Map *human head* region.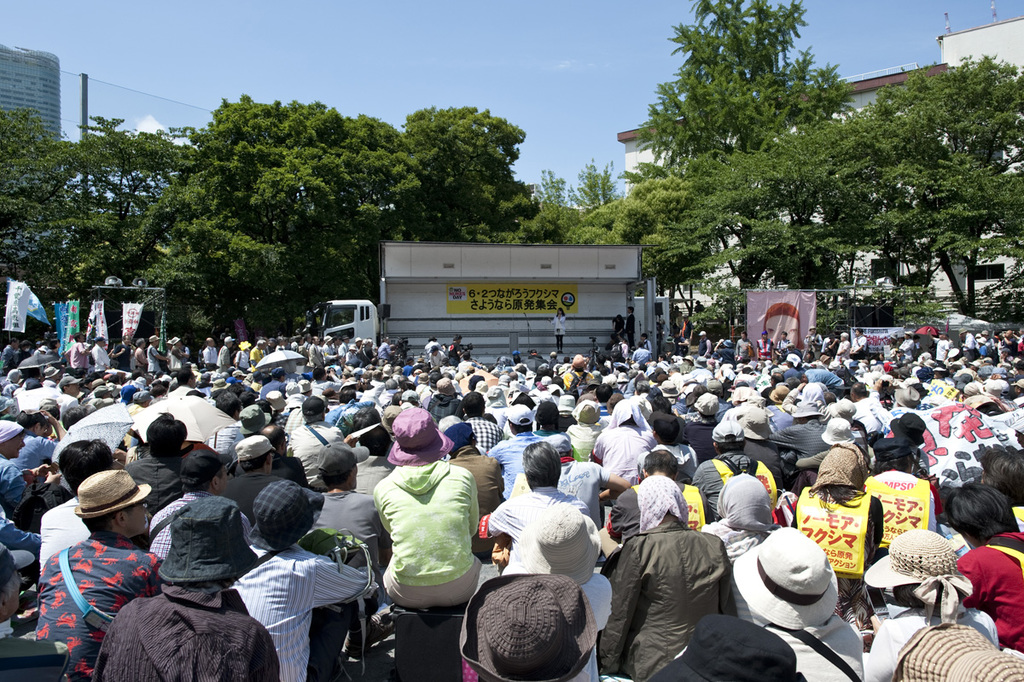
Mapped to 753, 526, 833, 620.
